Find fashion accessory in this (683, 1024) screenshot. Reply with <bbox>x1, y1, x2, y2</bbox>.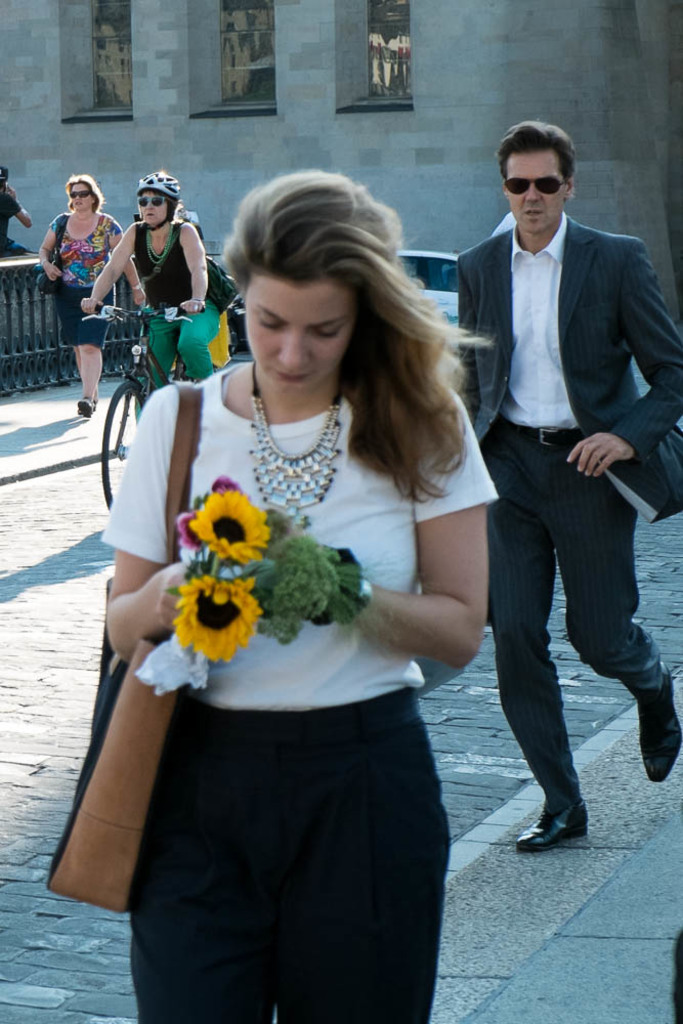
<bbox>495, 422, 587, 451</bbox>.
